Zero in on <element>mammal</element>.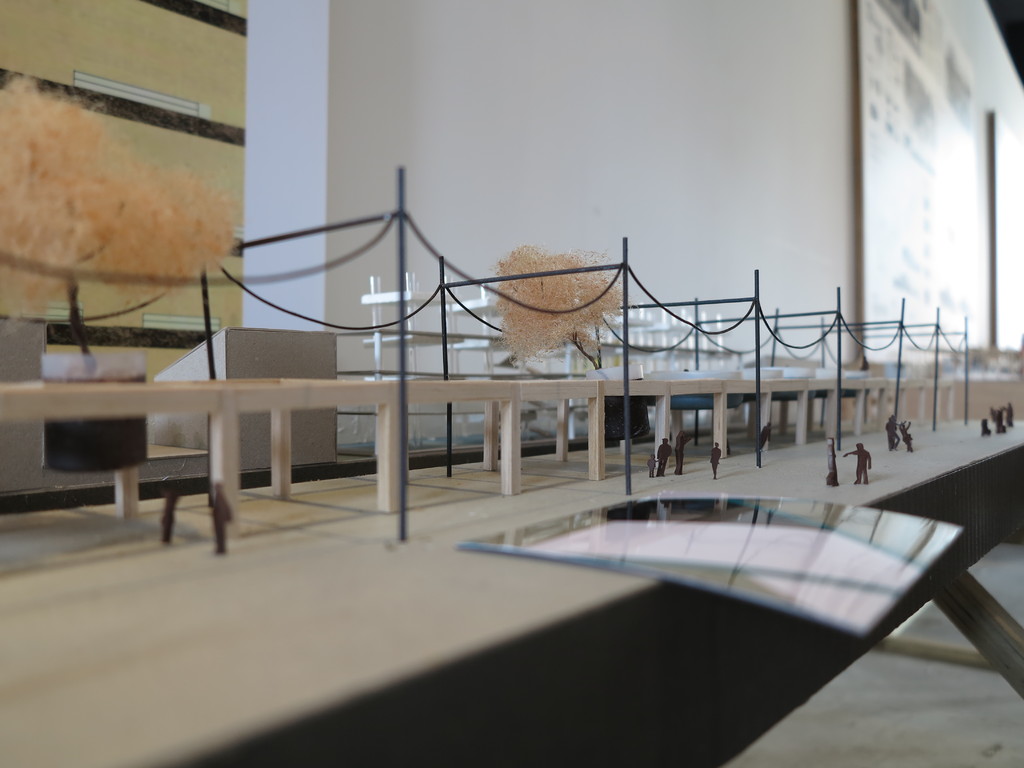
Zeroed in: crop(841, 438, 879, 493).
